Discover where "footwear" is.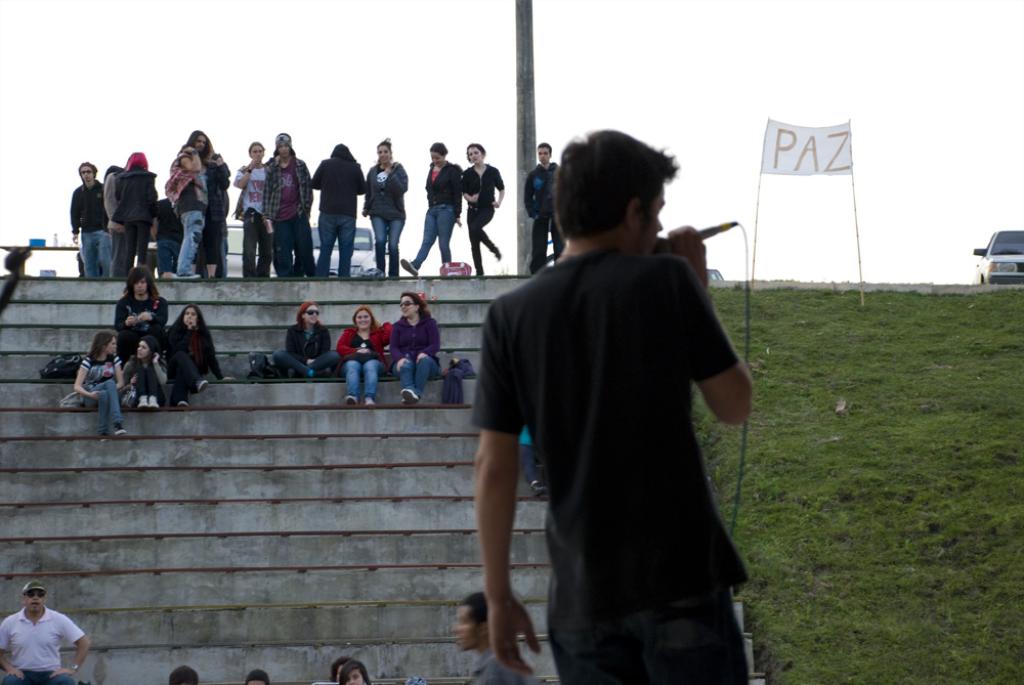
Discovered at <region>195, 378, 209, 392</region>.
